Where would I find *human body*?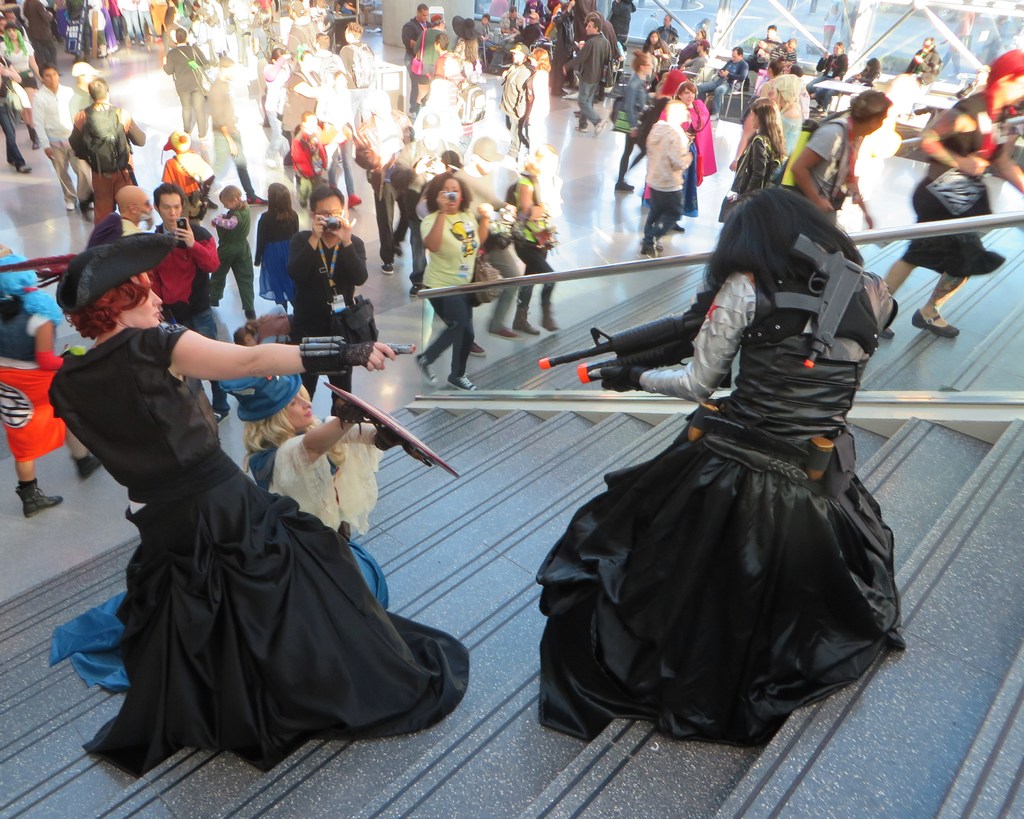
At 684/29/710/66.
